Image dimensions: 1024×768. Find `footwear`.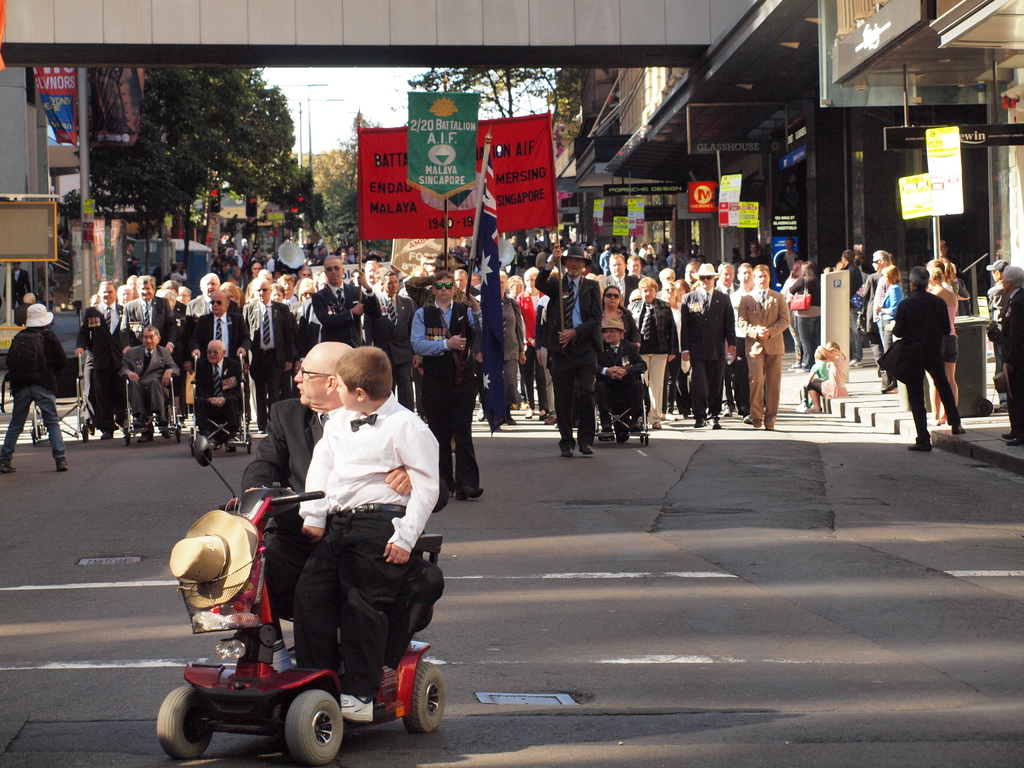
473, 404, 485, 420.
